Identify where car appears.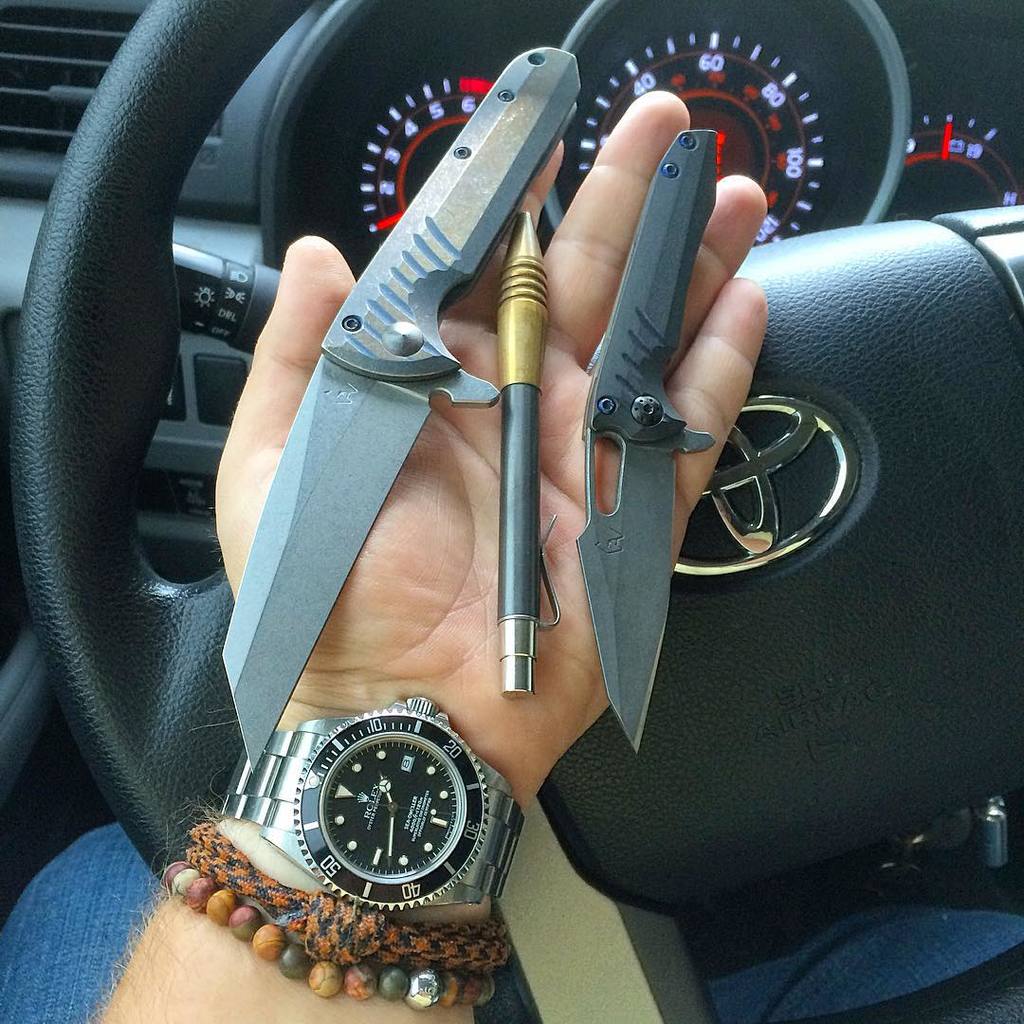
Appears at bbox=[7, 0, 968, 945].
